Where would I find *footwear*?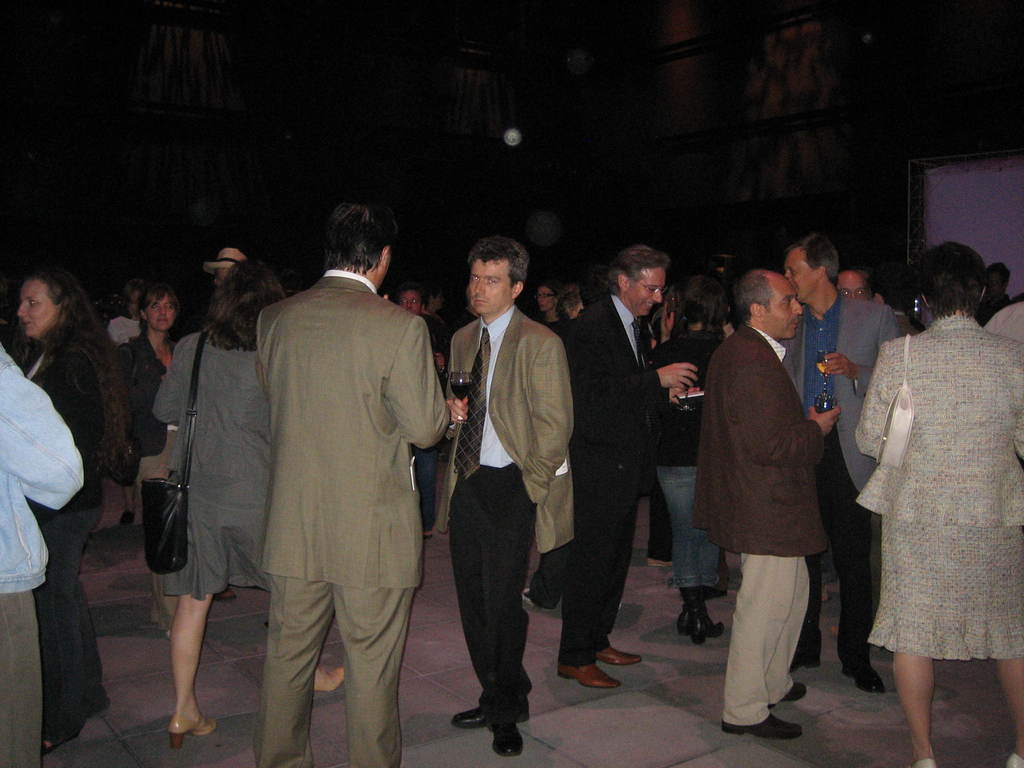
At x1=314 y1=664 x2=344 y2=692.
